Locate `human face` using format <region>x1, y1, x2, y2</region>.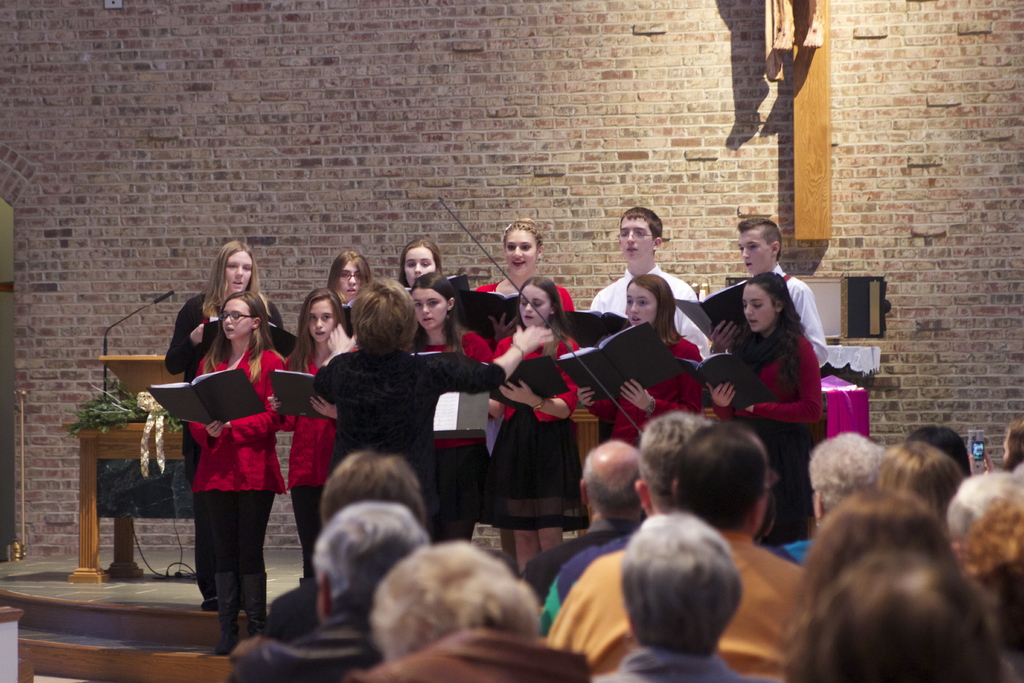
<region>612, 210, 652, 272</region>.
